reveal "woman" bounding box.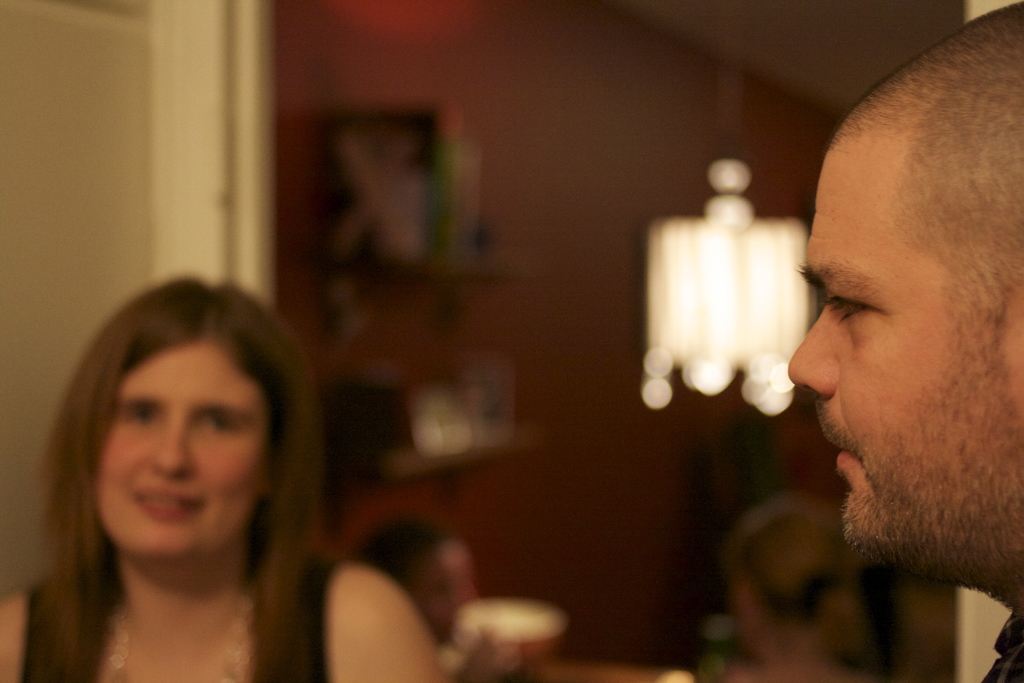
Revealed: 0 281 444 682.
